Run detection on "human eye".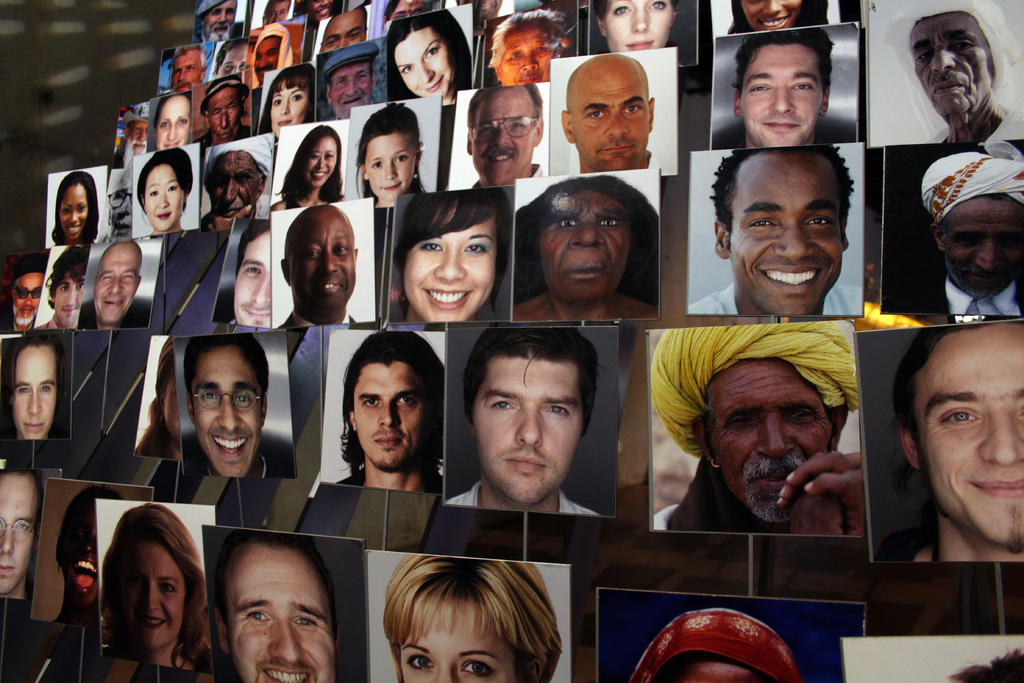
Result: rect(185, 65, 196, 70).
